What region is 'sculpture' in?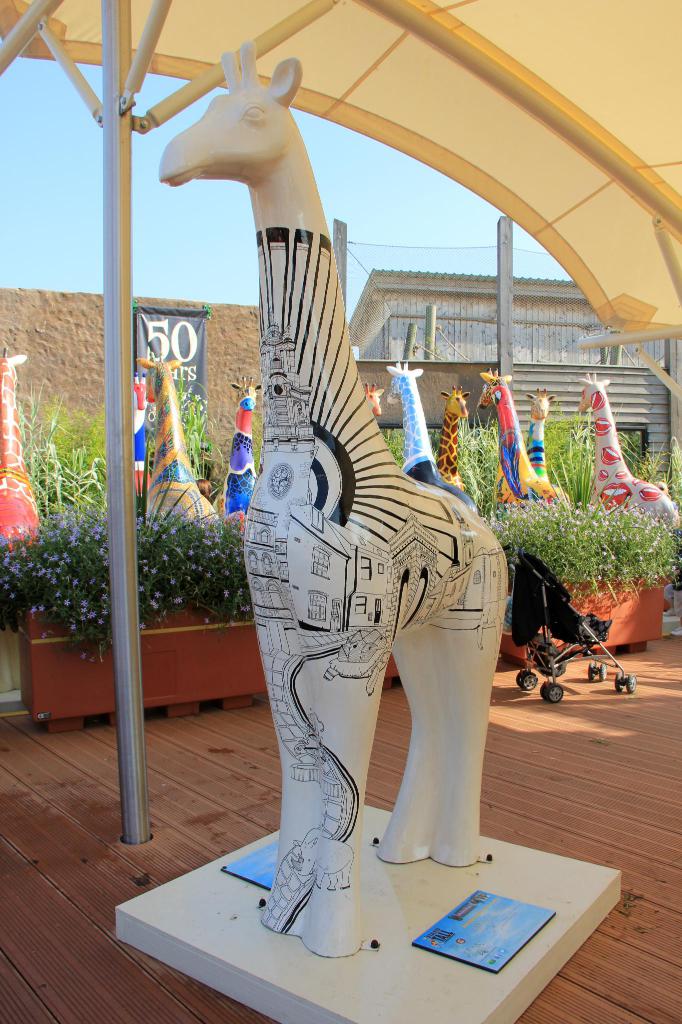
x1=178, y1=63, x2=553, y2=956.
